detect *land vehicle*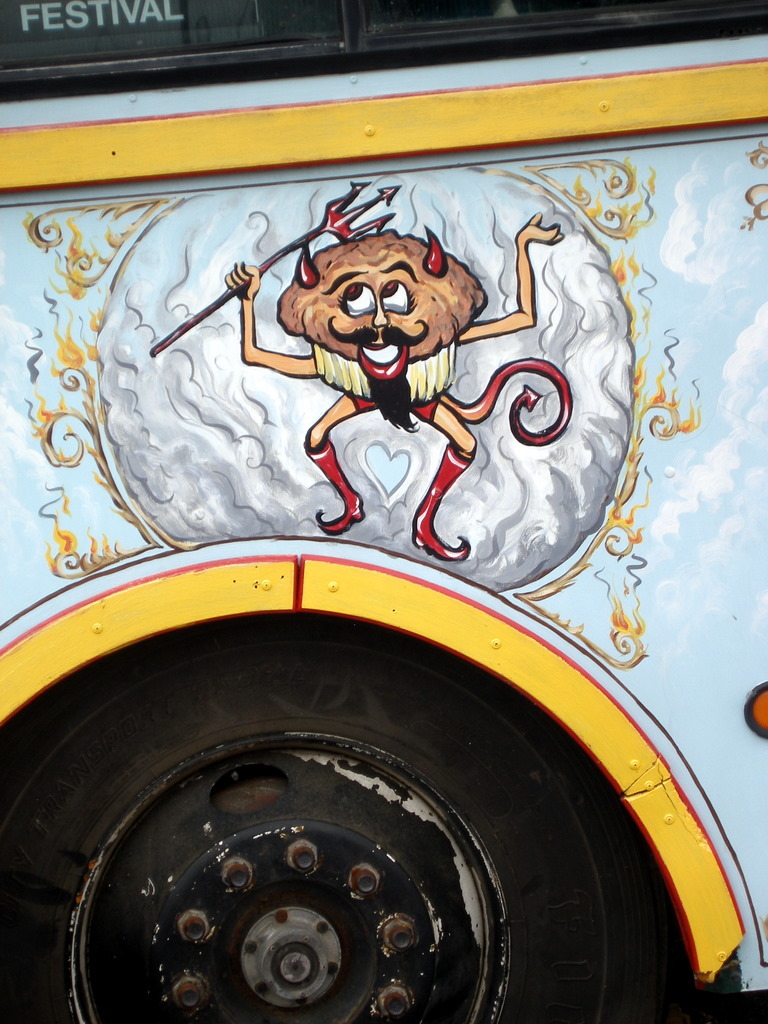
0 0 767 1023
